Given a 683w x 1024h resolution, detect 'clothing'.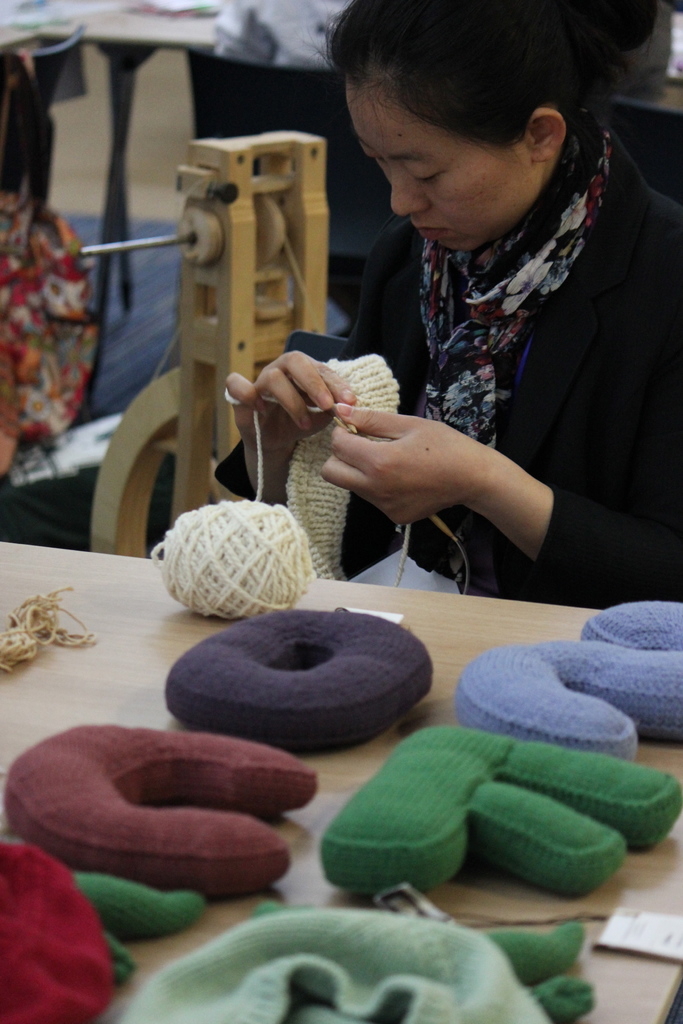
232,129,601,584.
